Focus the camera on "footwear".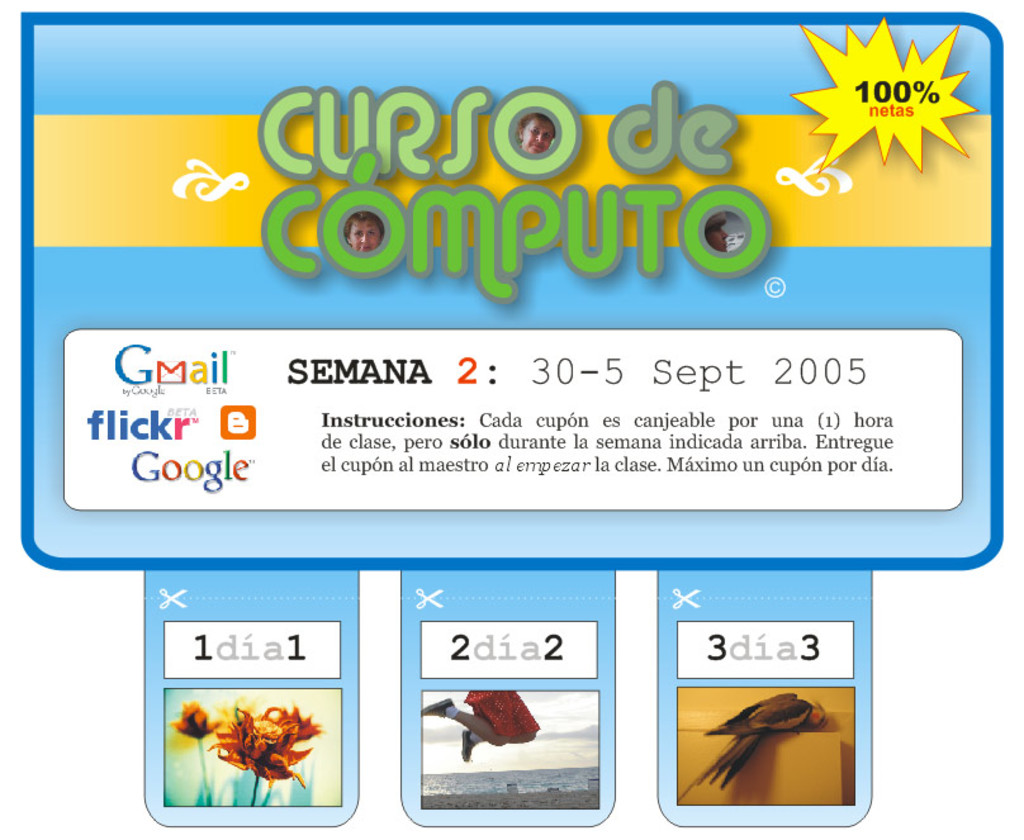
Focus region: crop(416, 692, 455, 718).
